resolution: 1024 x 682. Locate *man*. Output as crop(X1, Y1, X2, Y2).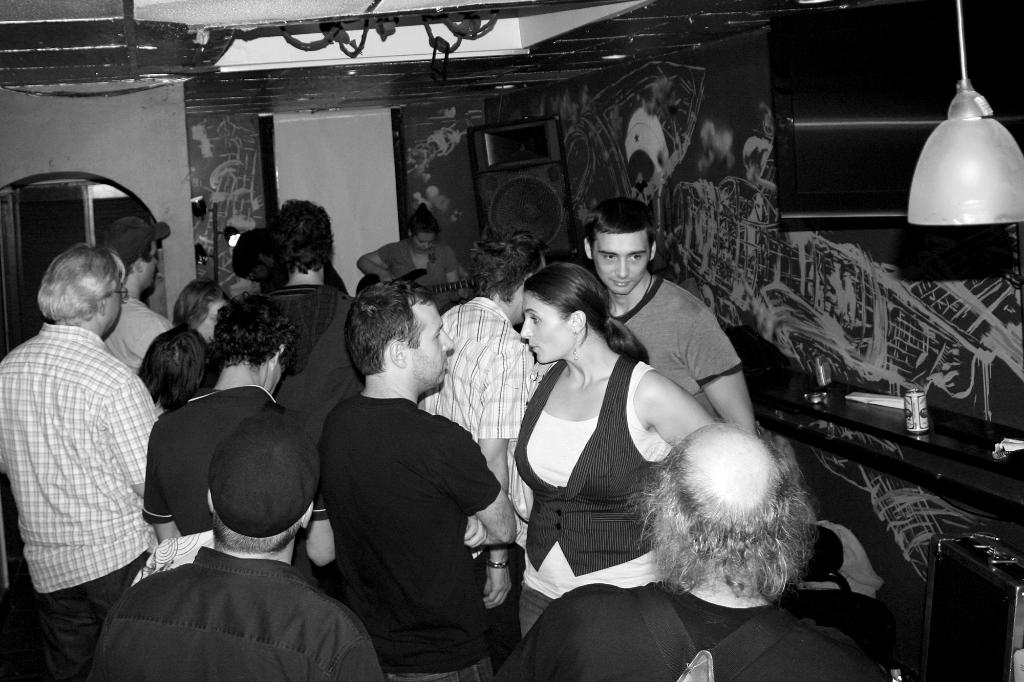
crop(582, 194, 757, 441).
